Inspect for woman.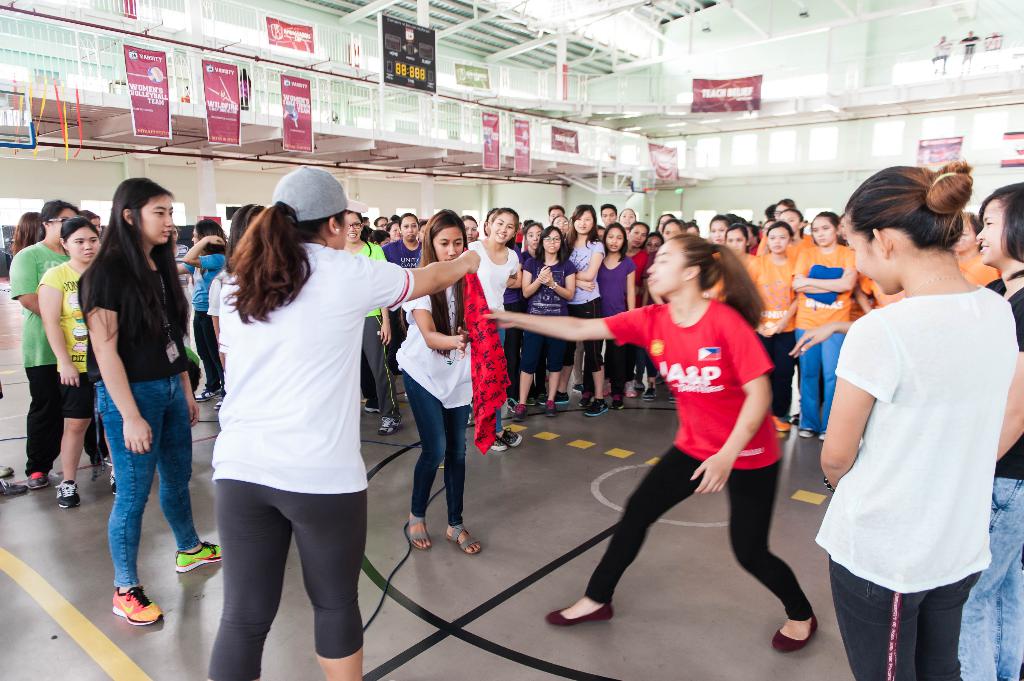
Inspection: crop(388, 204, 477, 552).
